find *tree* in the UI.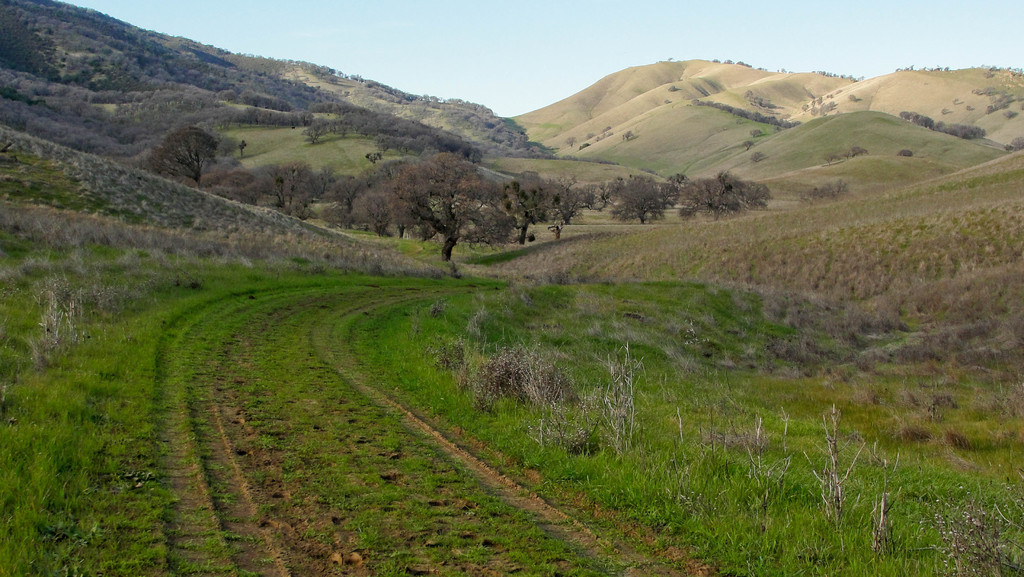
UI element at [900,106,938,130].
